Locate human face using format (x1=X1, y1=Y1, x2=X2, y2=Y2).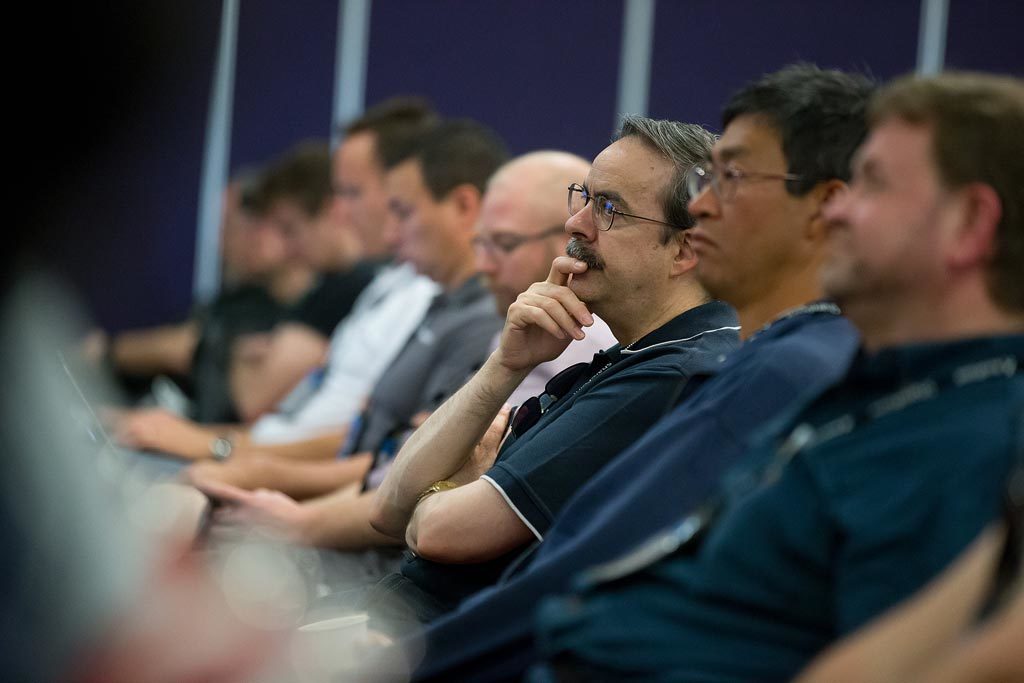
(x1=220, y1=193, x2=268, y2=280).
